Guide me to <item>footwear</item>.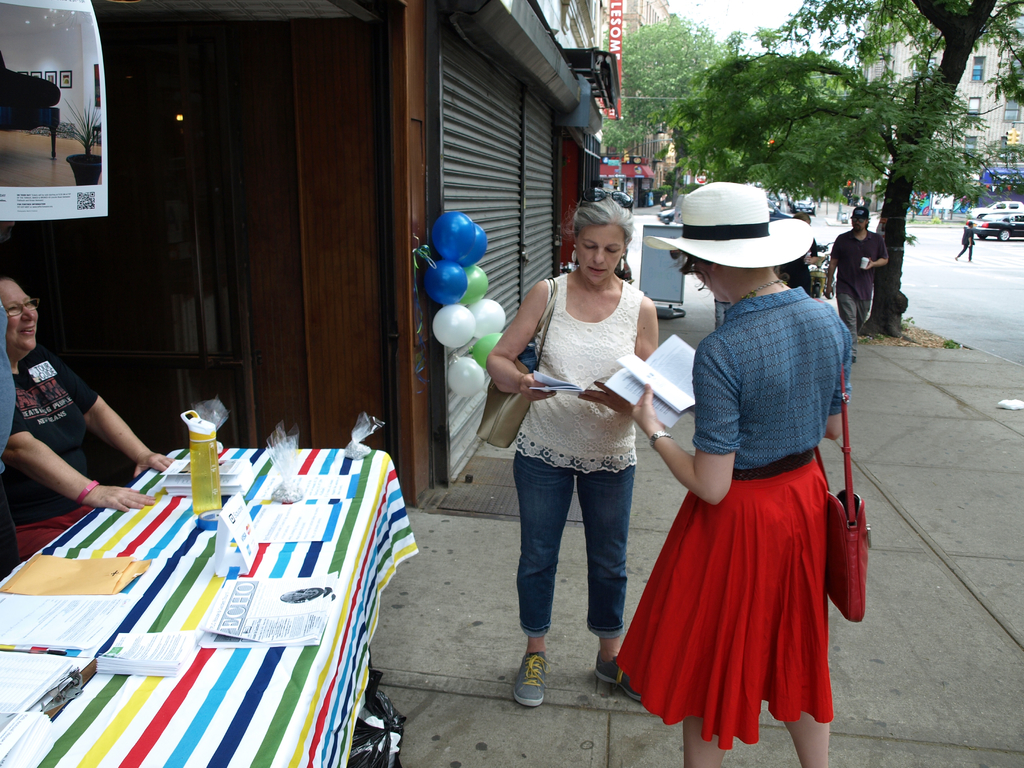
Guidance: locate(970, 262, 973, 262).
